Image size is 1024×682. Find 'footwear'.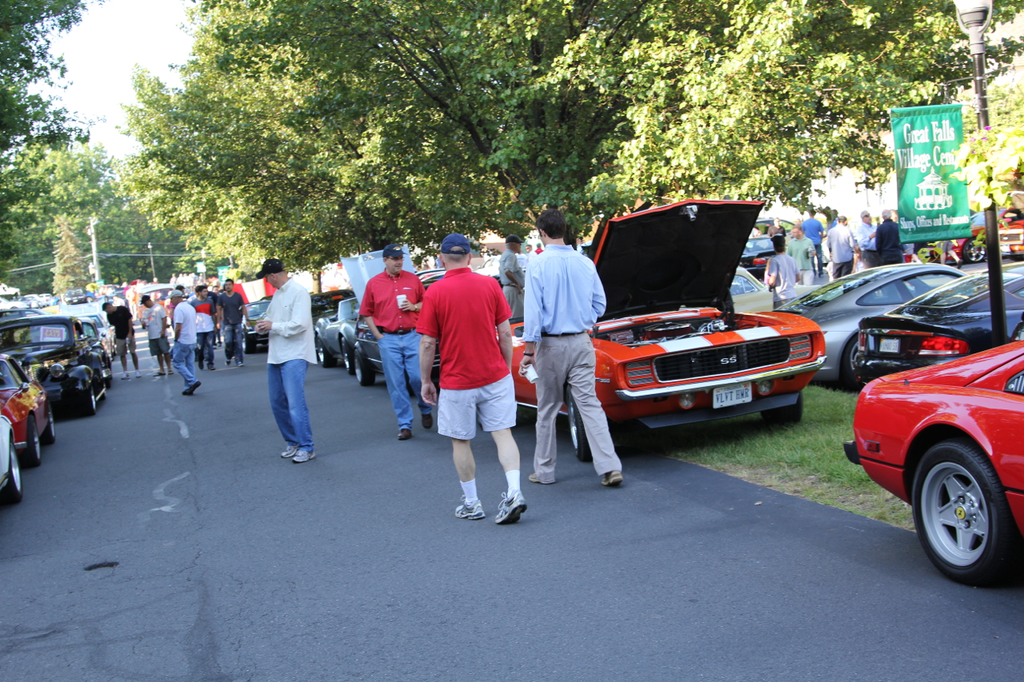
[x1=228, y1=358, x2=234, y2=365].
